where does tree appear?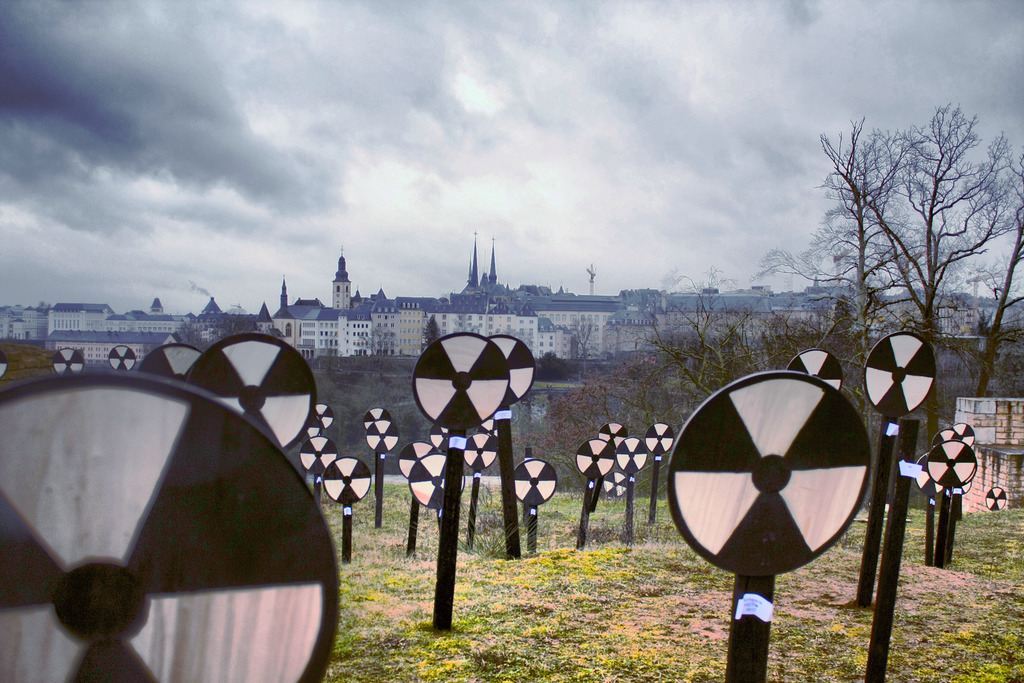
Appears at [534,352,581,383].
